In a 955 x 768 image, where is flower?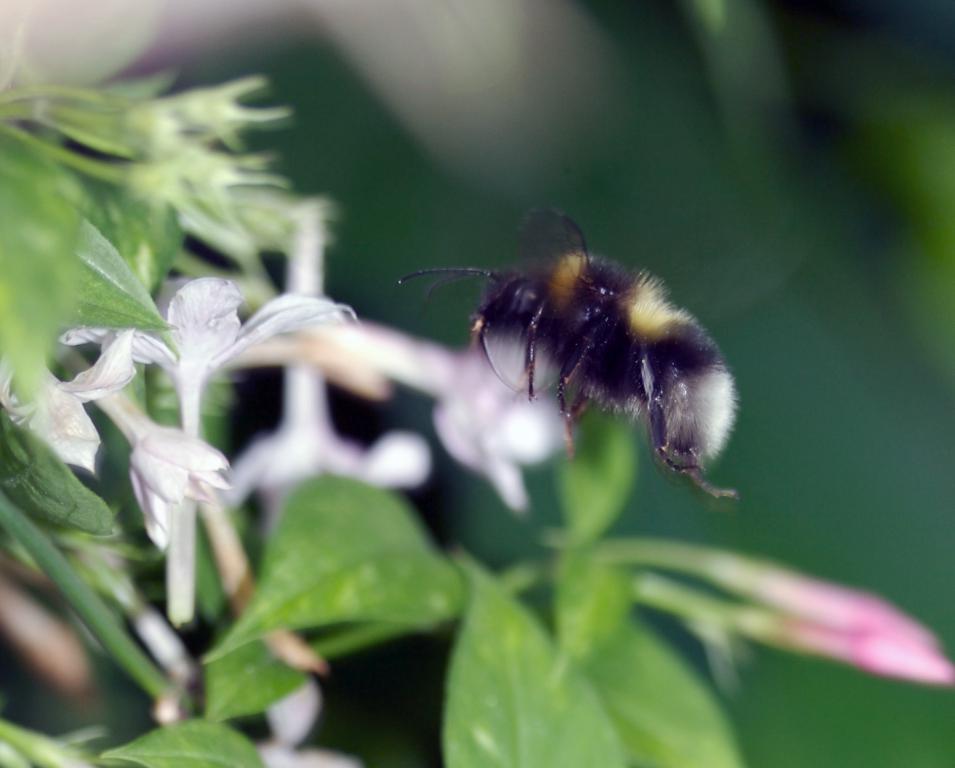
box(338, 304, 575, 519).
